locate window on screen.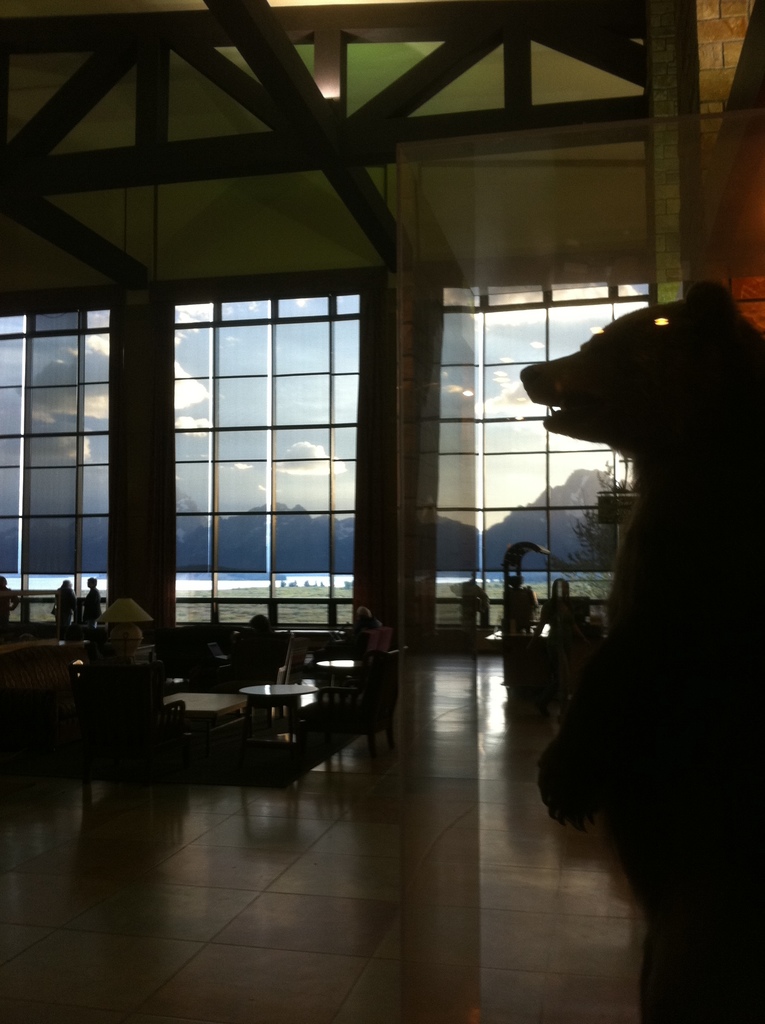
On screen at x1=0 y1=303 x2=112 y2=627.
